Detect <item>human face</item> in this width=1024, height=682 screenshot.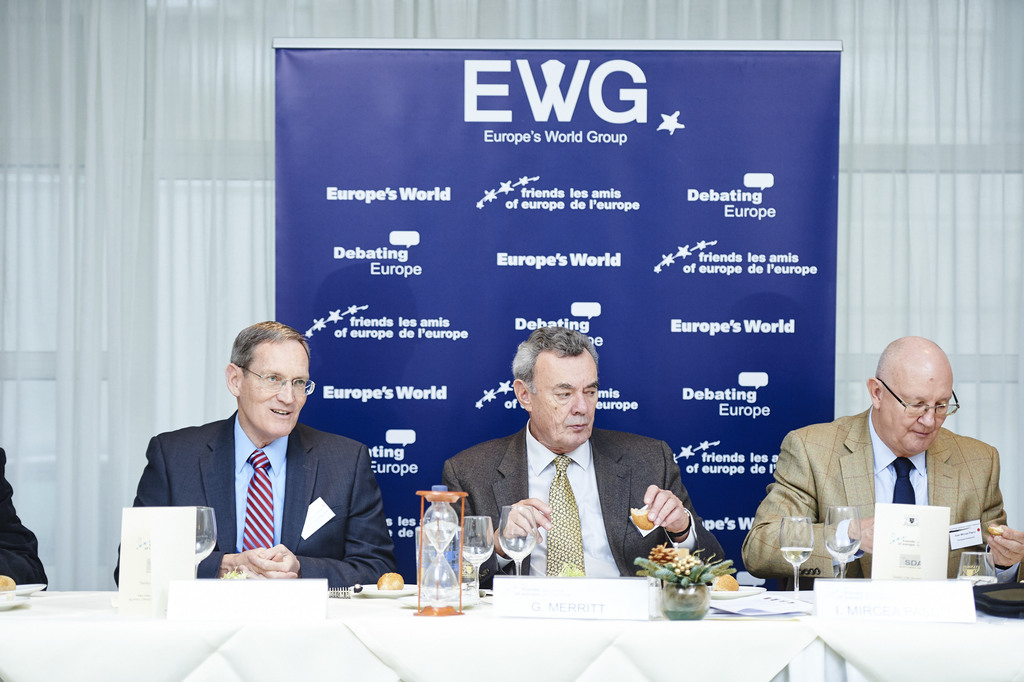
Detection: x1=880 y1=358 x2=956 y2=453.
